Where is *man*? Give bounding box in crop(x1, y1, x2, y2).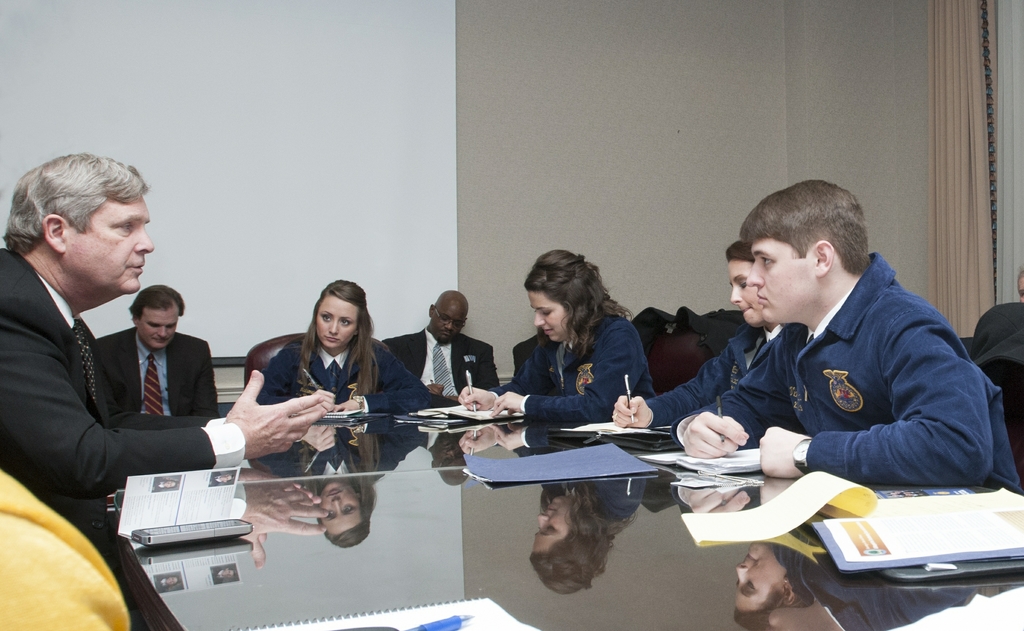
crop(101, 282, 223, 419).
